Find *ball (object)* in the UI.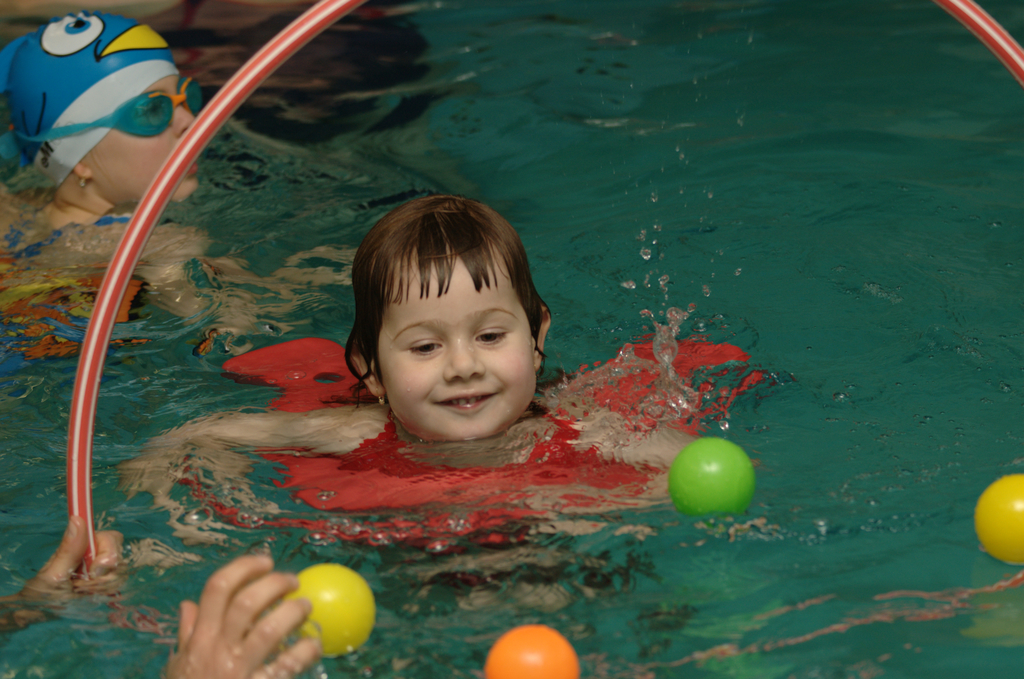
UI element at (x1=977, y1=475, x2=1023, y2=567).
